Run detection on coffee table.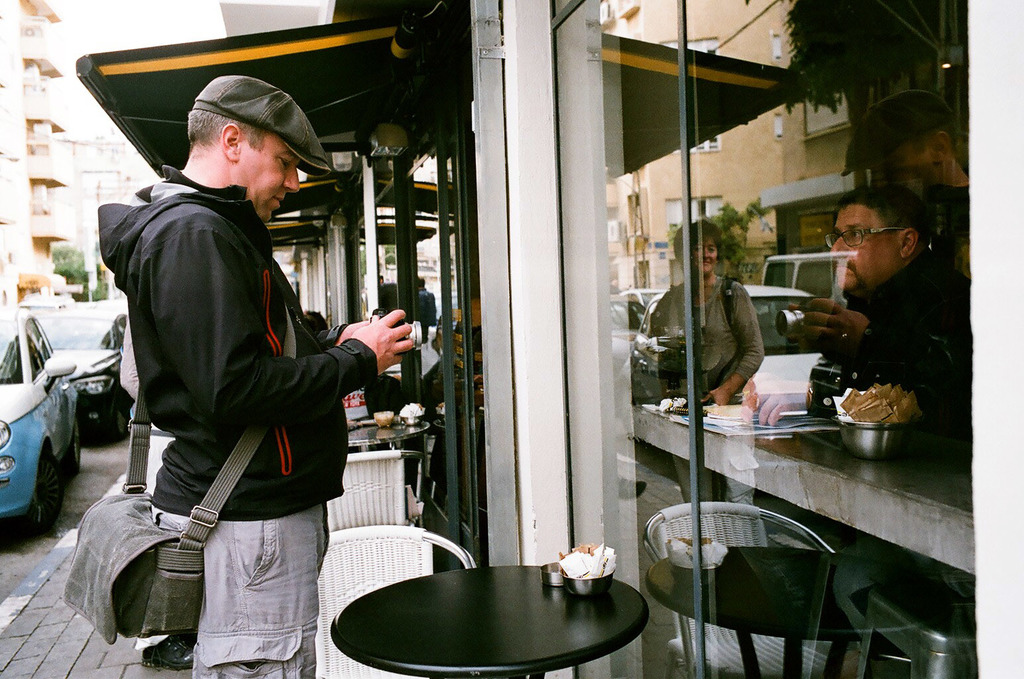
Result: 346 420 430 455.
